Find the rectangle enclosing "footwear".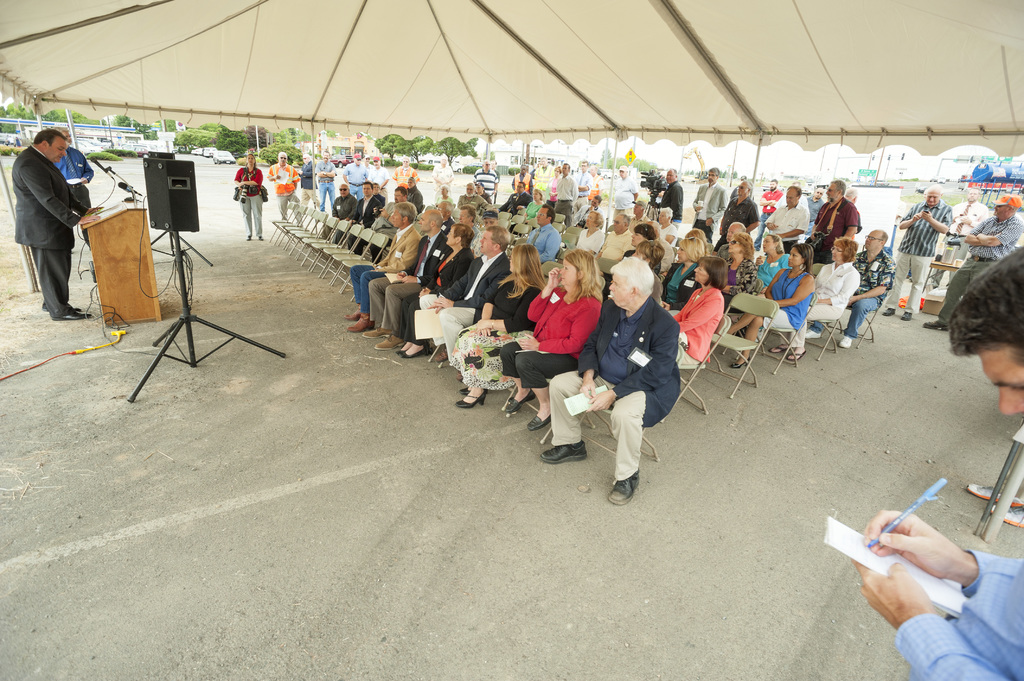
[left=839, top=337, right=851, bottom=351].
